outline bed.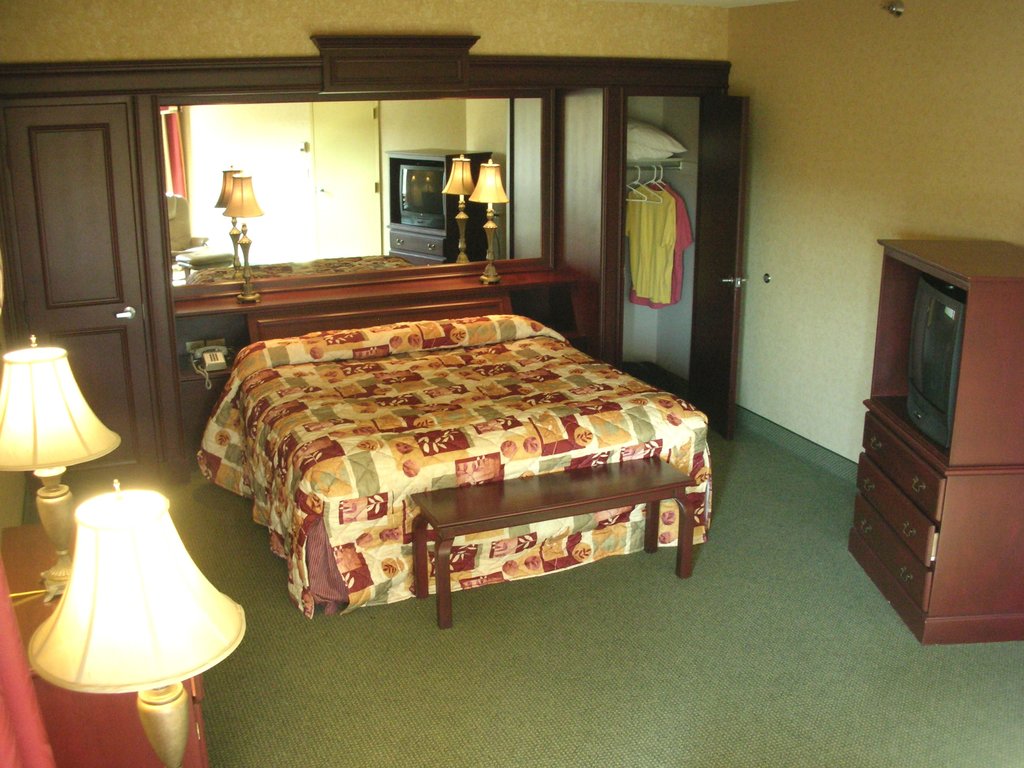
Outline: 193,294,710,623.
